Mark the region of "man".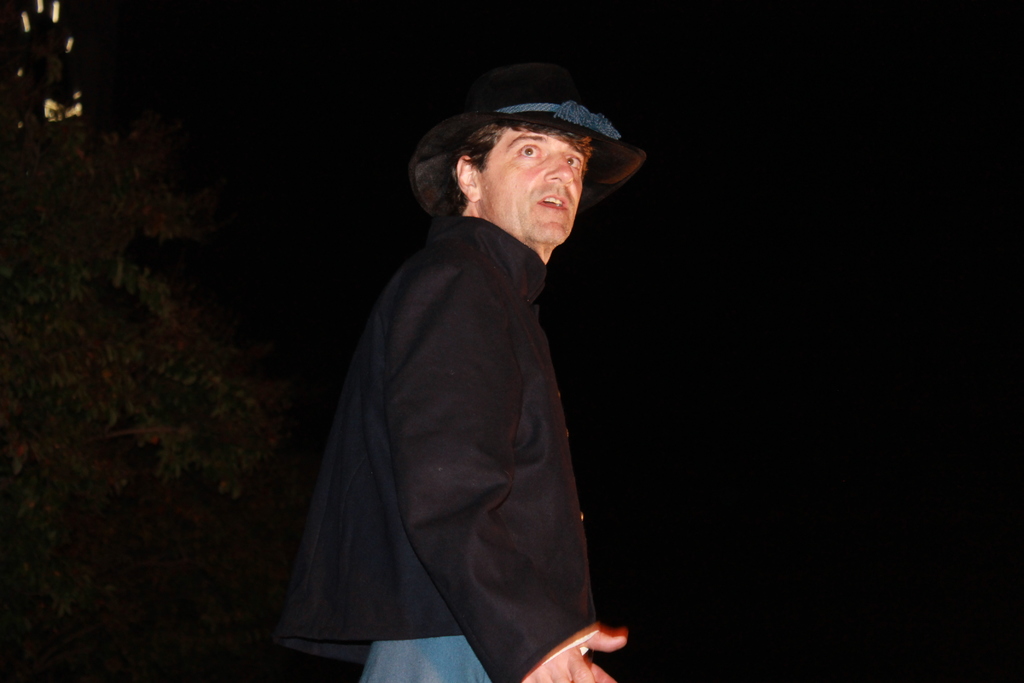
Region: 274:57:669:682.
